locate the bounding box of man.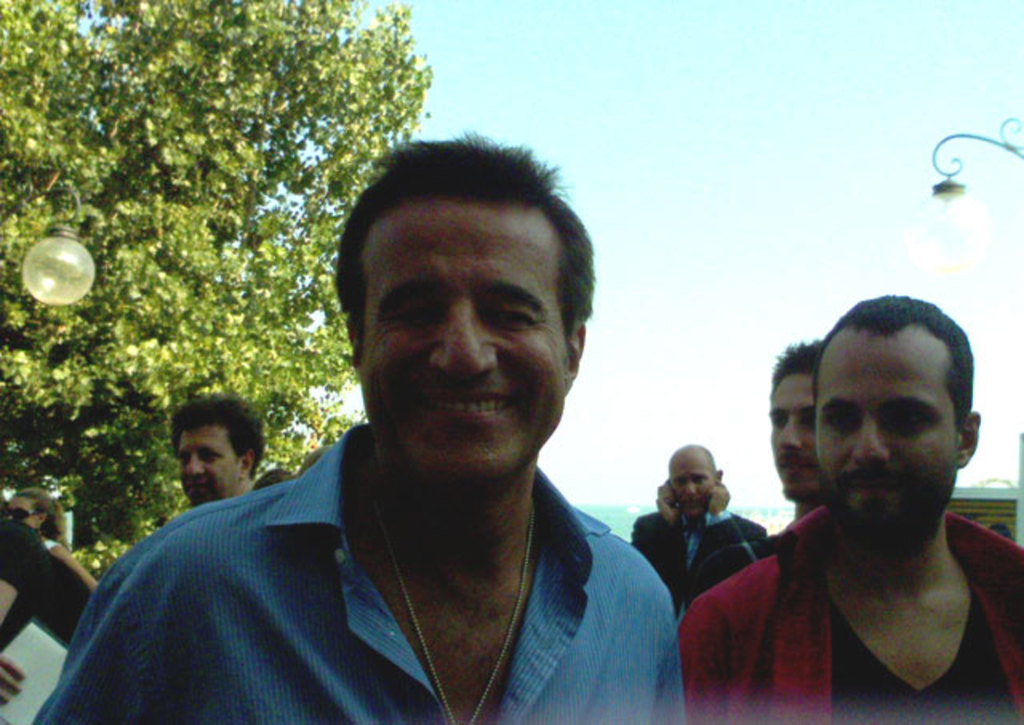
Bounding box: left=766, top=338, right=819, bottom=519.
